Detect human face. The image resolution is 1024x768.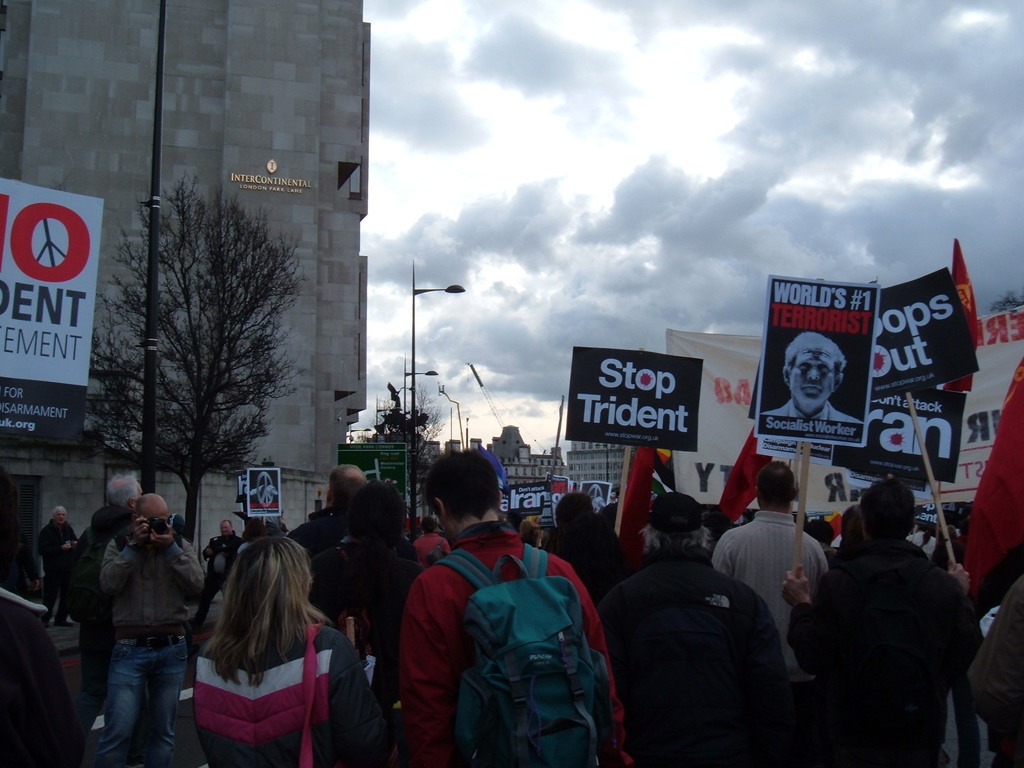
[788, 349, 836, 402].
